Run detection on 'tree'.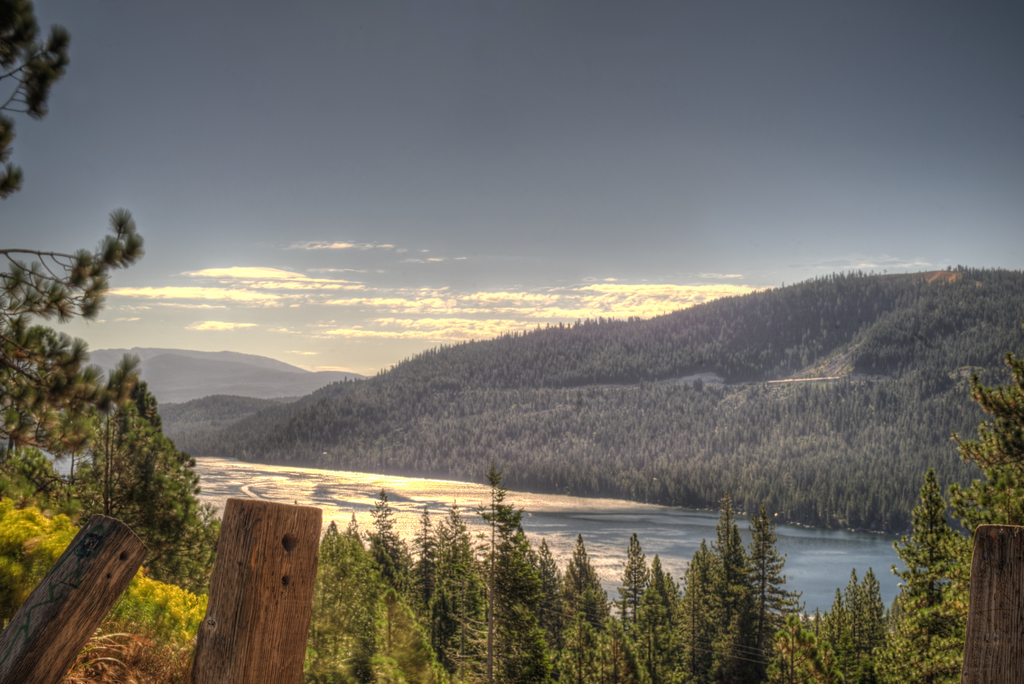
Result: 450, 478, 543, 683.
